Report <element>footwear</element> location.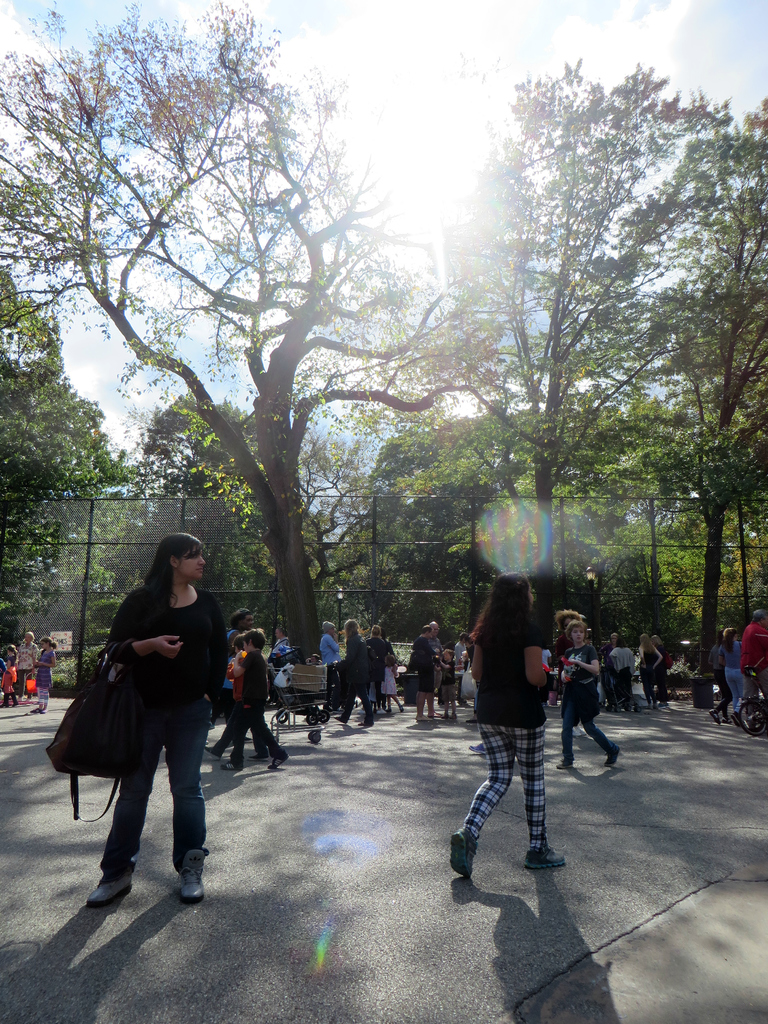
Report: bbox=[377, 709, 387, 714].
